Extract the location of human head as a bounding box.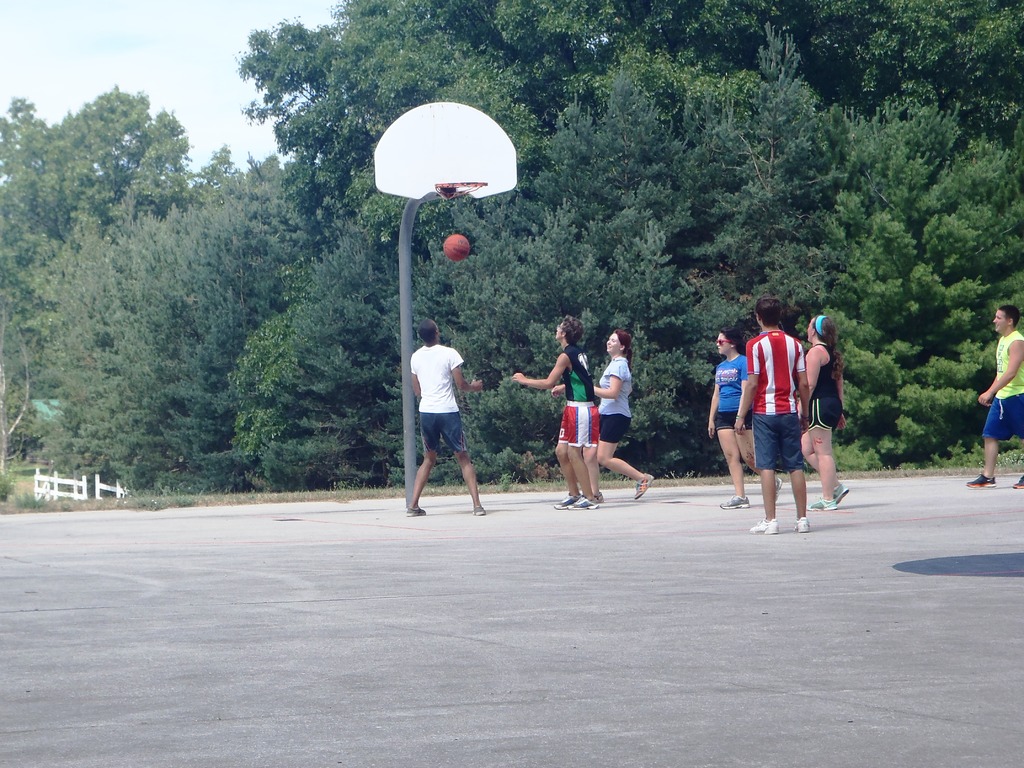
555, 317, 584, 344.
